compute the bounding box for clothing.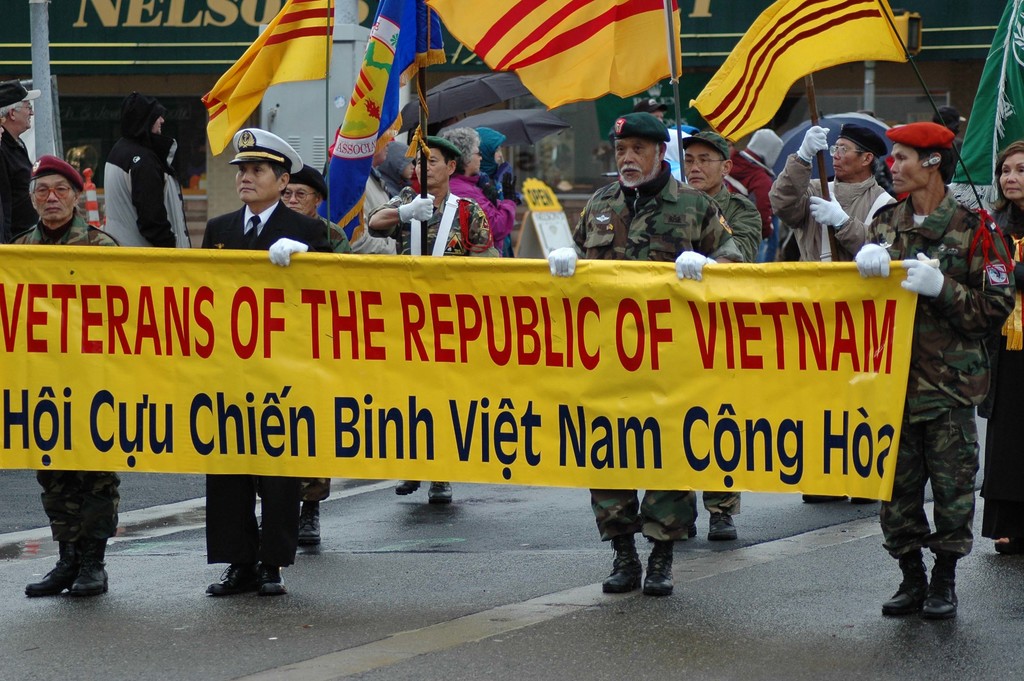
0 78 38 105.
